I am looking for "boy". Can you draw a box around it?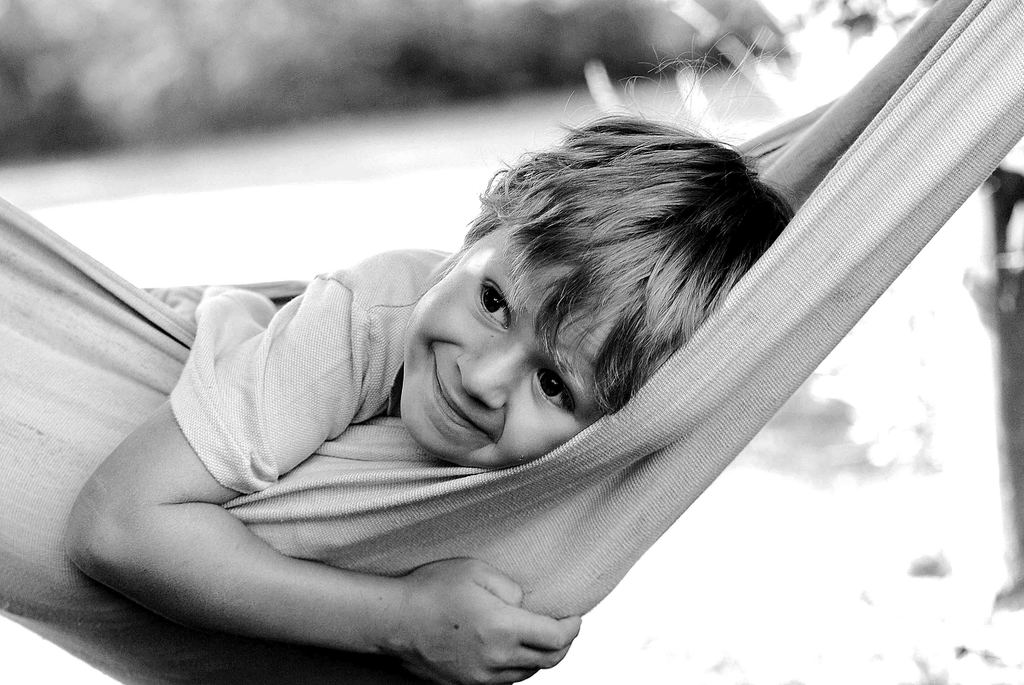
Sure, the bounding box is {"left": 60, "top": 35, "right": 804, "bottom": 684}.
